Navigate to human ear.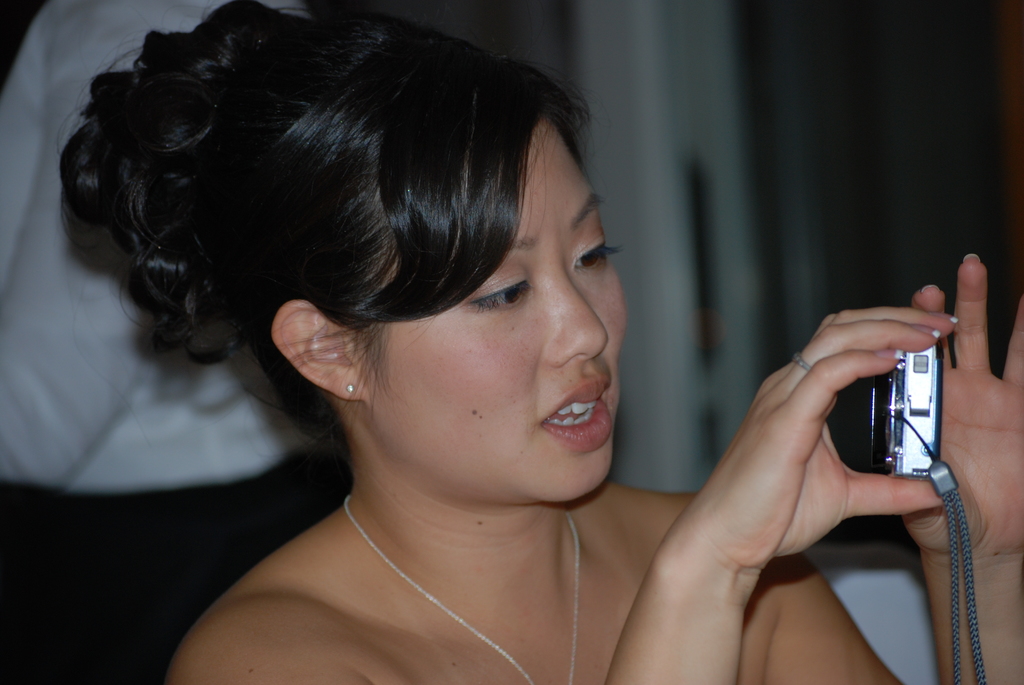
Navigation target: [269, 301, 366, 402].
